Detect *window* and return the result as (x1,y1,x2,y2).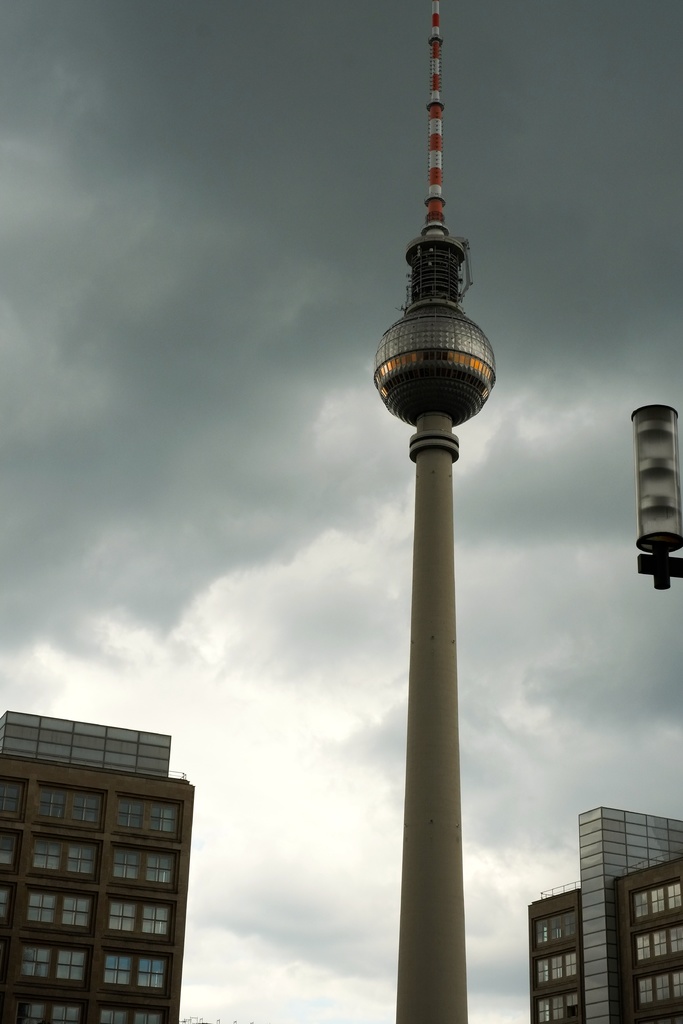
(117,799,141,828).
